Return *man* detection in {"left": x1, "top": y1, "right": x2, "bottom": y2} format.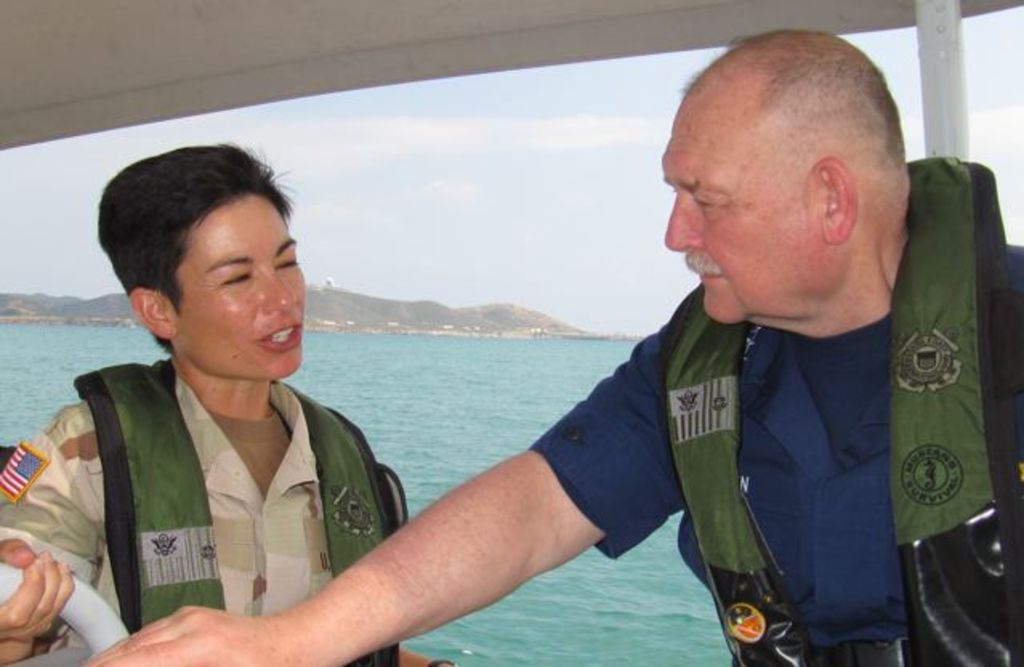
{"left": 80, "top": 27, "right": 1022, "bottom": 665}.
